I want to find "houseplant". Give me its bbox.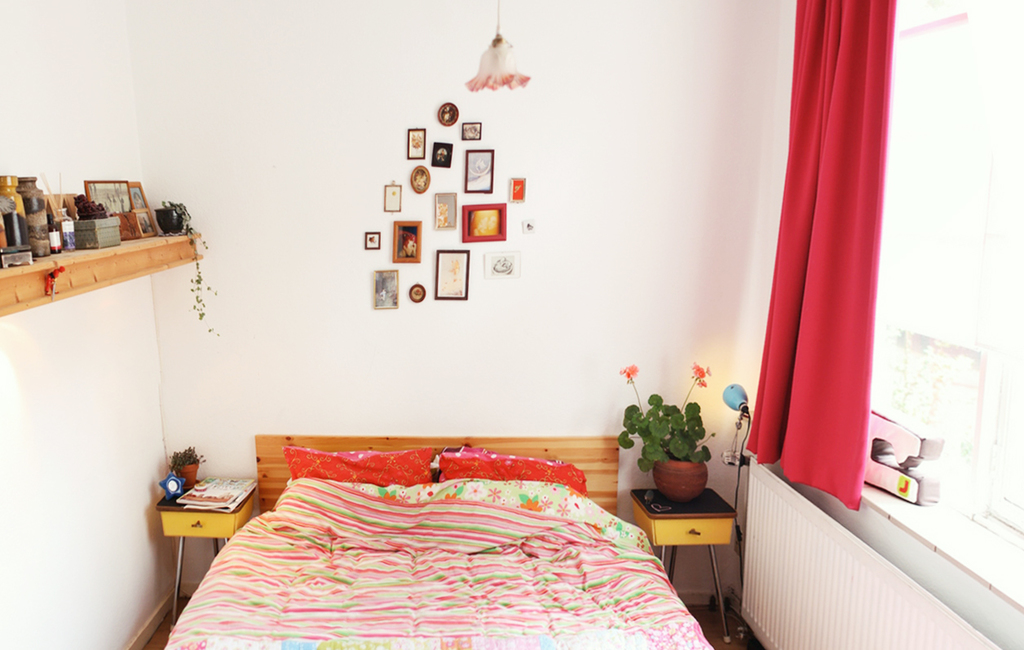
pyautogui.locateOnScreen(173, 433, 202, 482).
